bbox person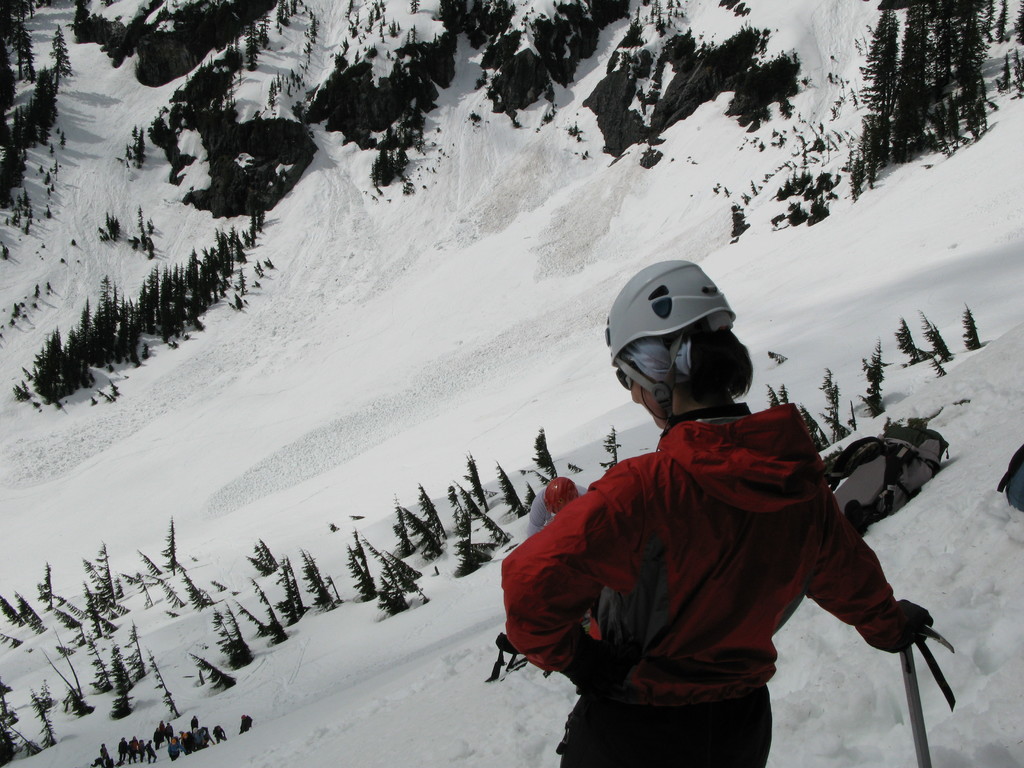
select_region(523, 477, 586, 545)
